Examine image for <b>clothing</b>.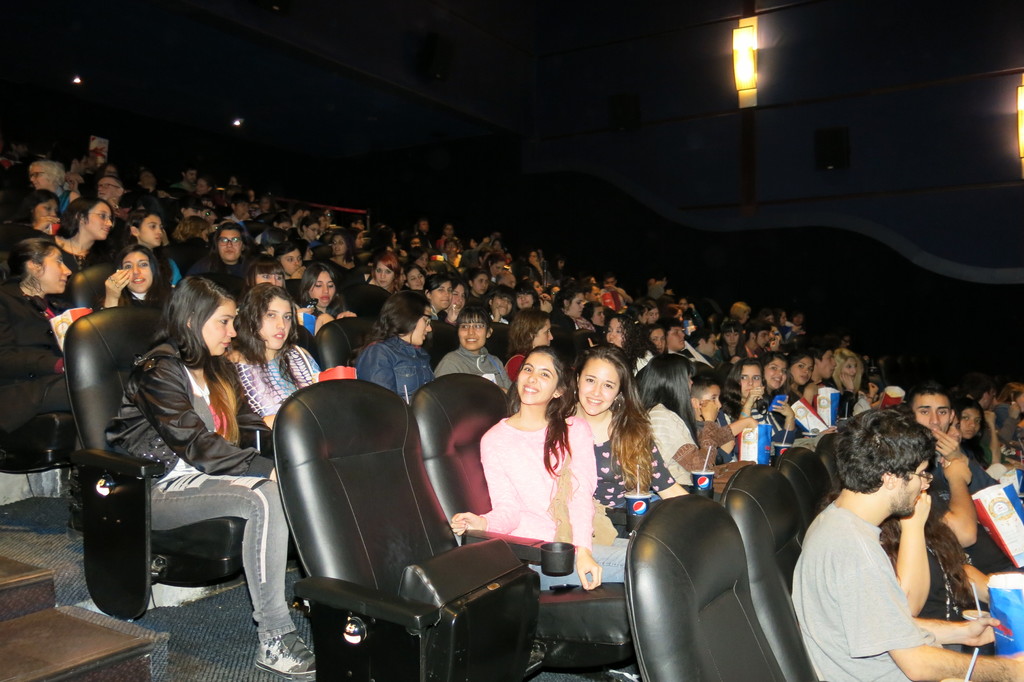
Examination result: <region>790, 512, 916, 681</region>.
